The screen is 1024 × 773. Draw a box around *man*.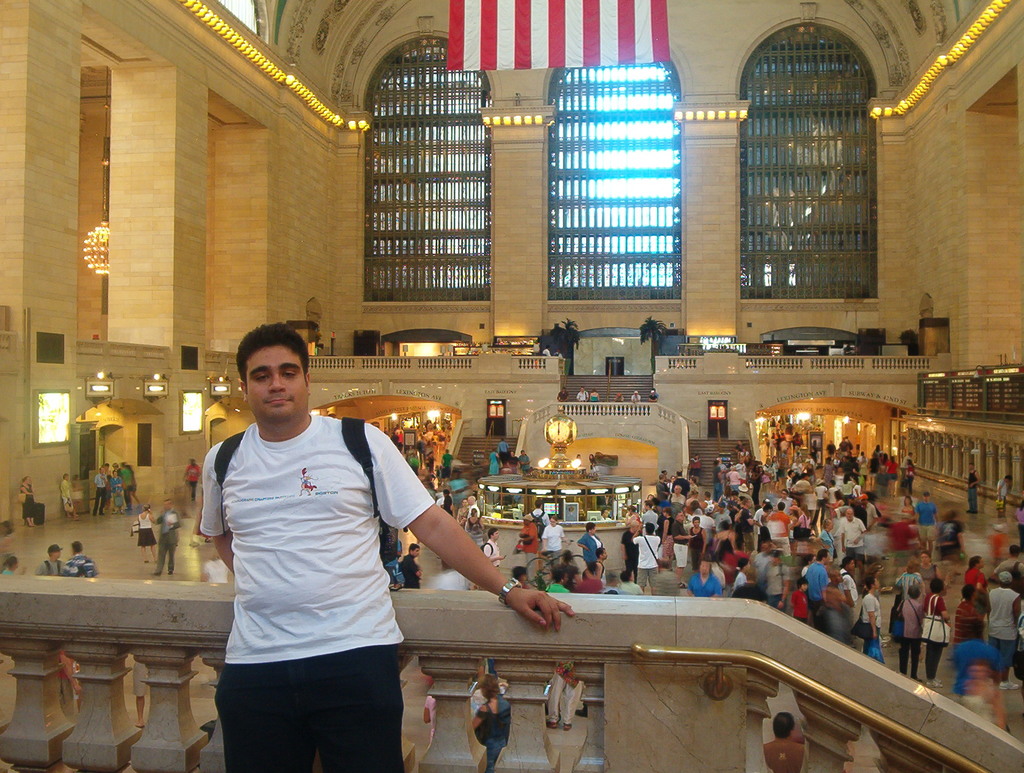
detection(762, 709, 803, 772).
